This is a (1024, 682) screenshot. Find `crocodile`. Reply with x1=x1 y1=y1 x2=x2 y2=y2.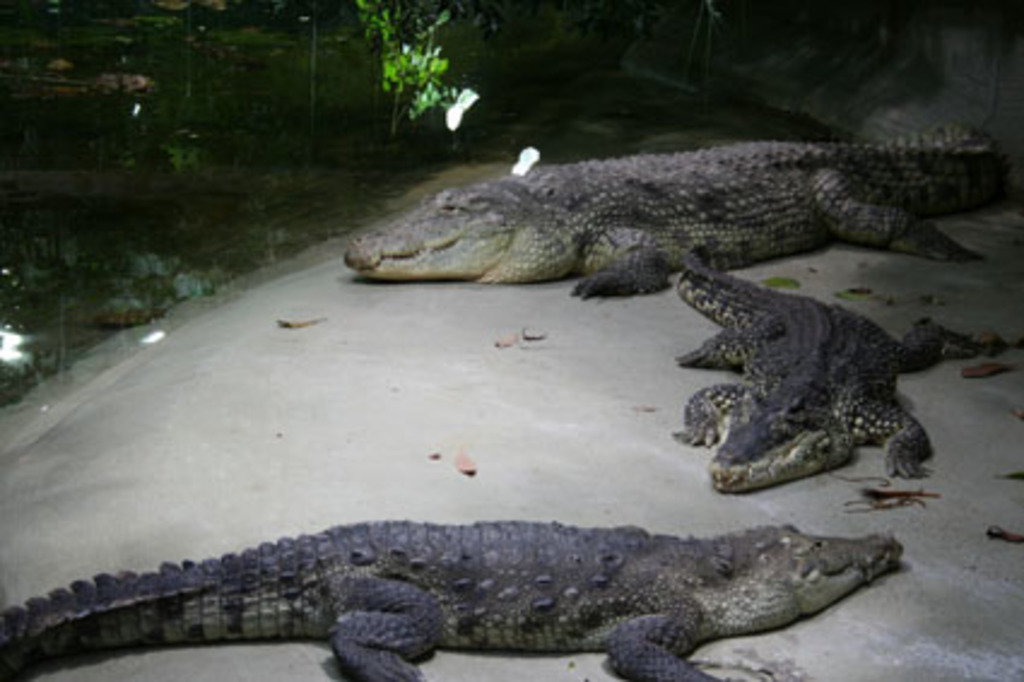
x1=345 y1=118 x2=1019 y2=296.
